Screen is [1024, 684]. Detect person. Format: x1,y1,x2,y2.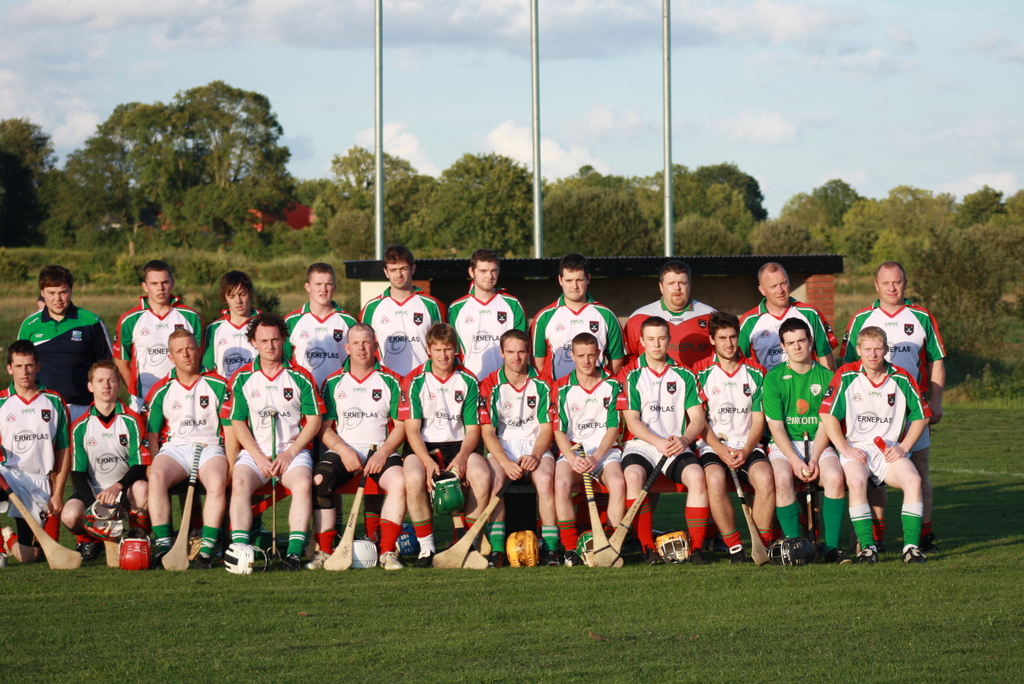
138,318,227,574.
